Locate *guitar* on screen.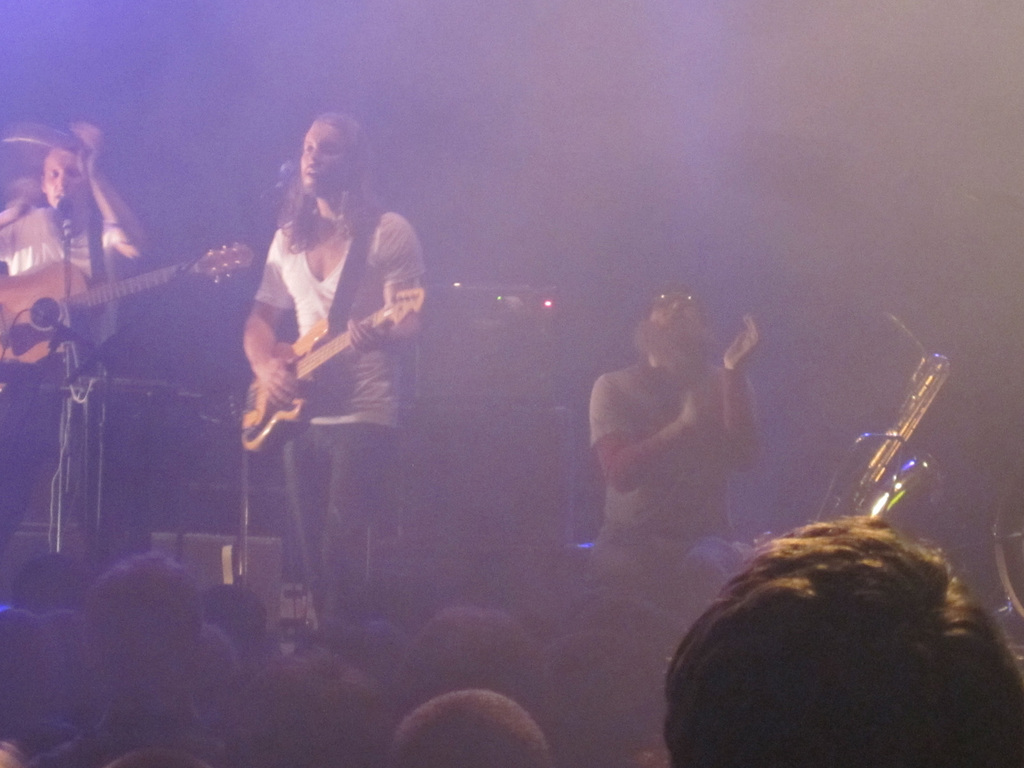
On screen at pyautogui.locateOnScreen(0, 236, 264, 388).
